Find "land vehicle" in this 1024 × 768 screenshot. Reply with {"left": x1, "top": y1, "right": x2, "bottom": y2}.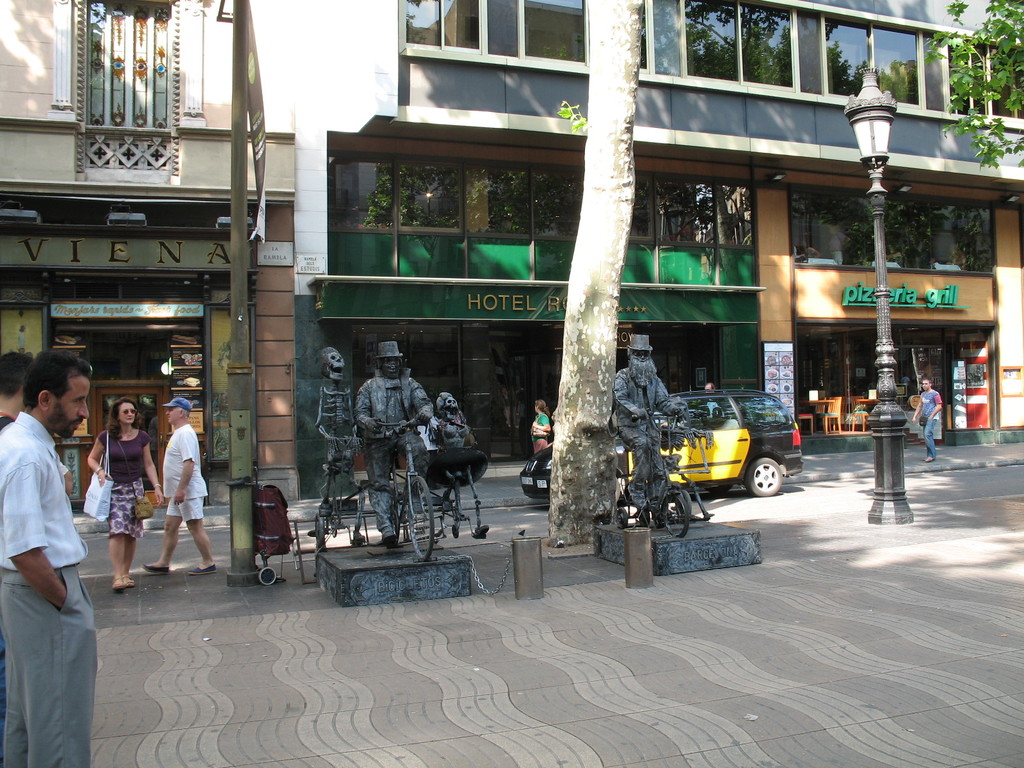
{"left": 313, "top": 420, "right": 489, "bottom": 579}.
